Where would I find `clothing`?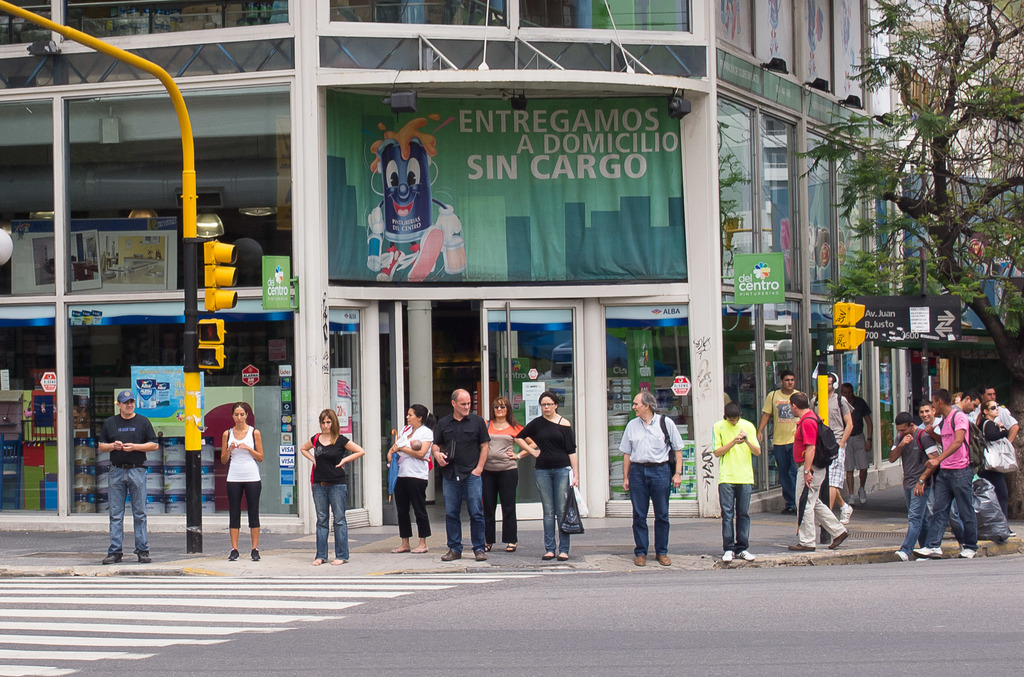
At Rect(394, 437, 415, 464).
